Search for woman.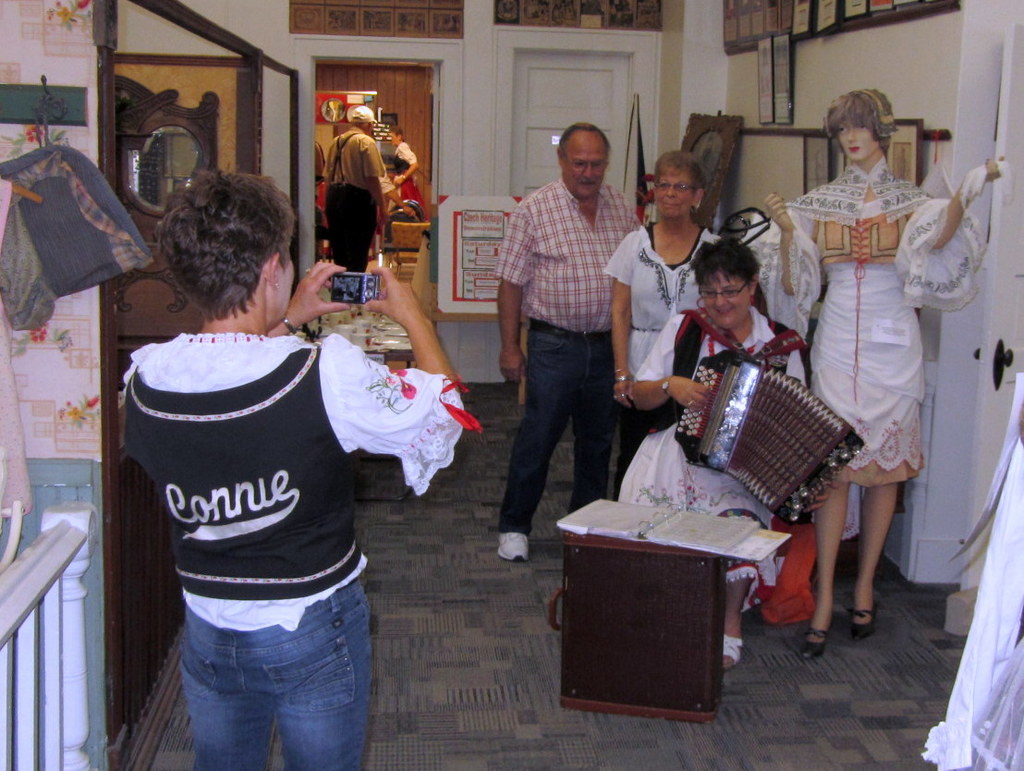
Found at {"left": 764, "top": 92, "right": 963, "bottom": 589}.
